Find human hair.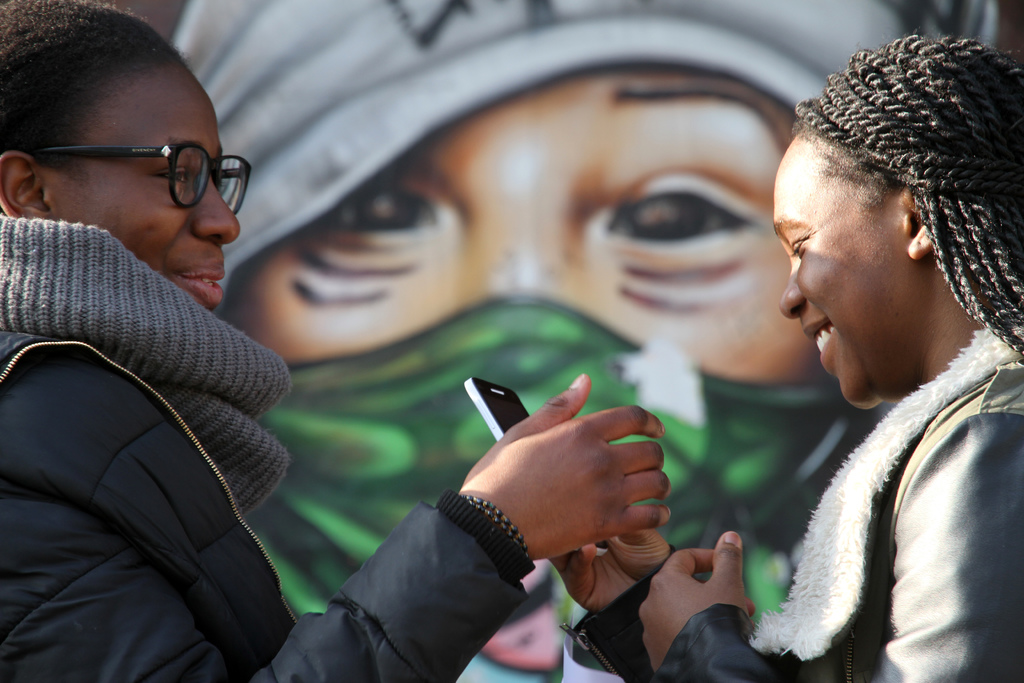
[776, 40, 1006, 394].
